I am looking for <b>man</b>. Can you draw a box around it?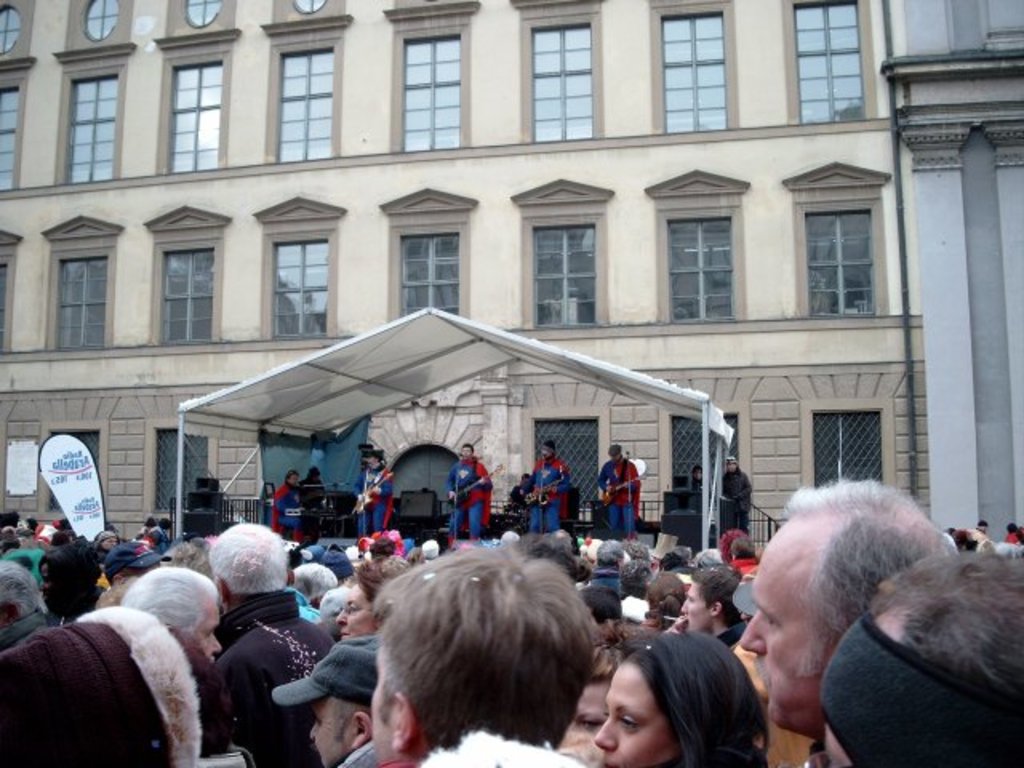
Sure, the bounding box is x1=352 y1=445 x2=400 y2=546.
